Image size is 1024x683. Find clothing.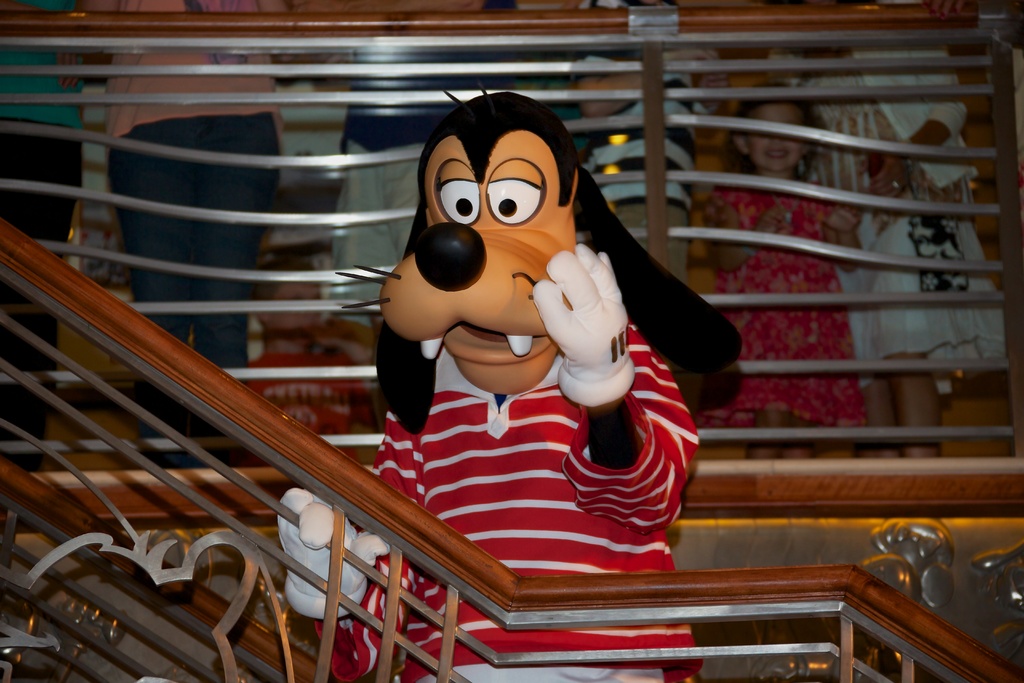
region(338, 305, 707, 682).
